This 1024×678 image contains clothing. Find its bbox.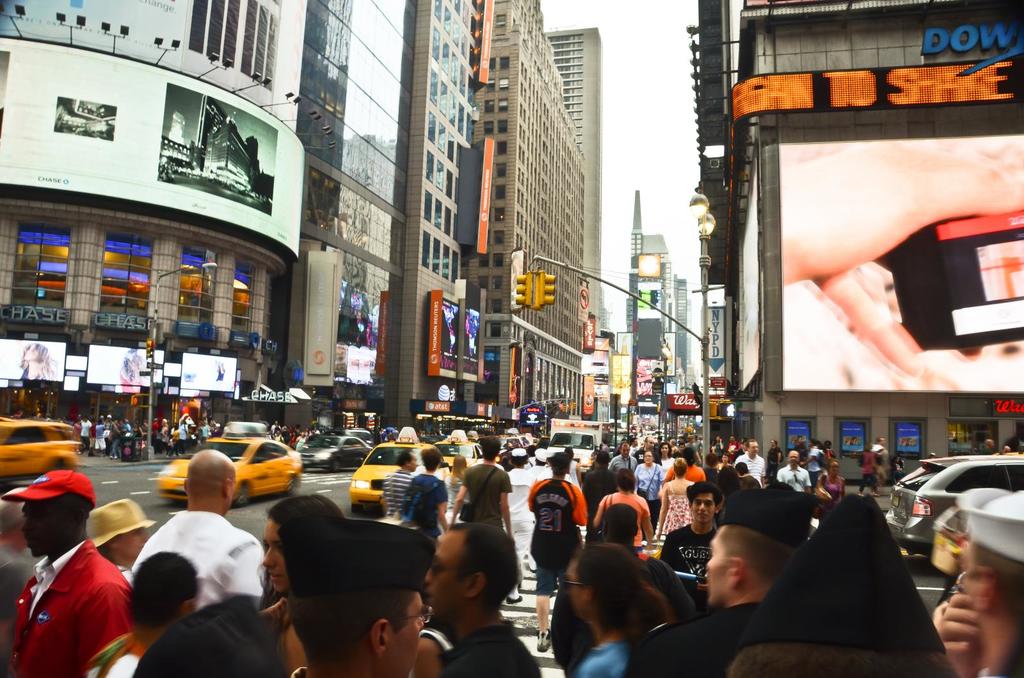
798,443,827,496.
